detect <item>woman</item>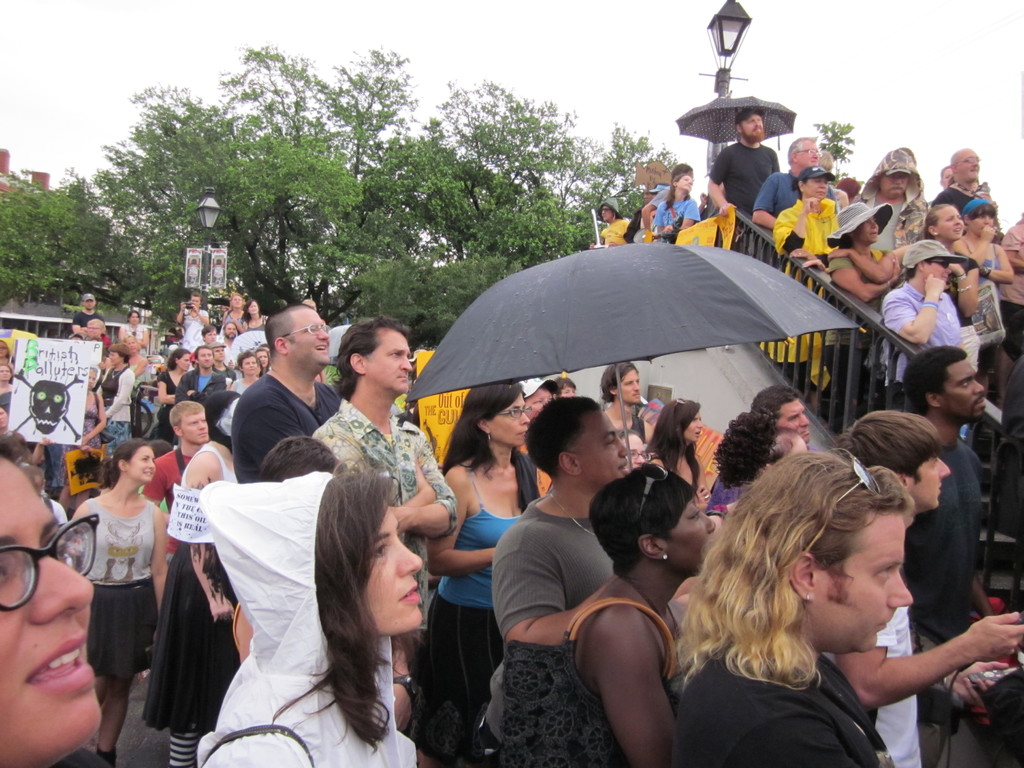
(x1=650, y1=170, x2=700, y2=239)
